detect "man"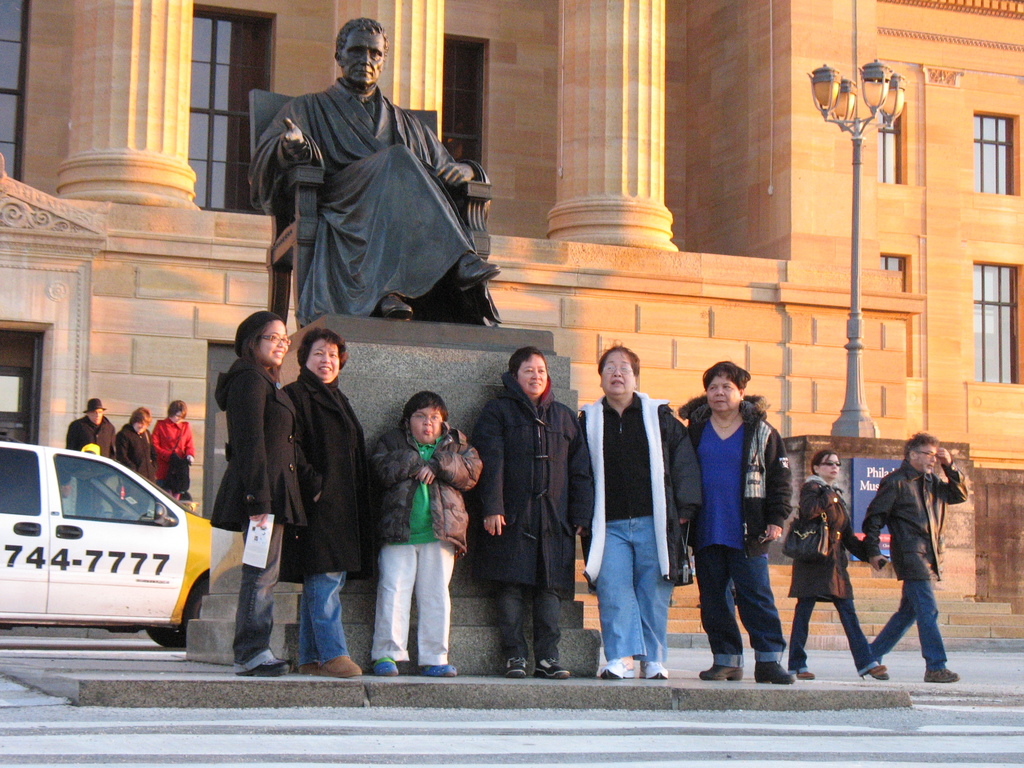
bbox=(243, 31, 500, 360)
